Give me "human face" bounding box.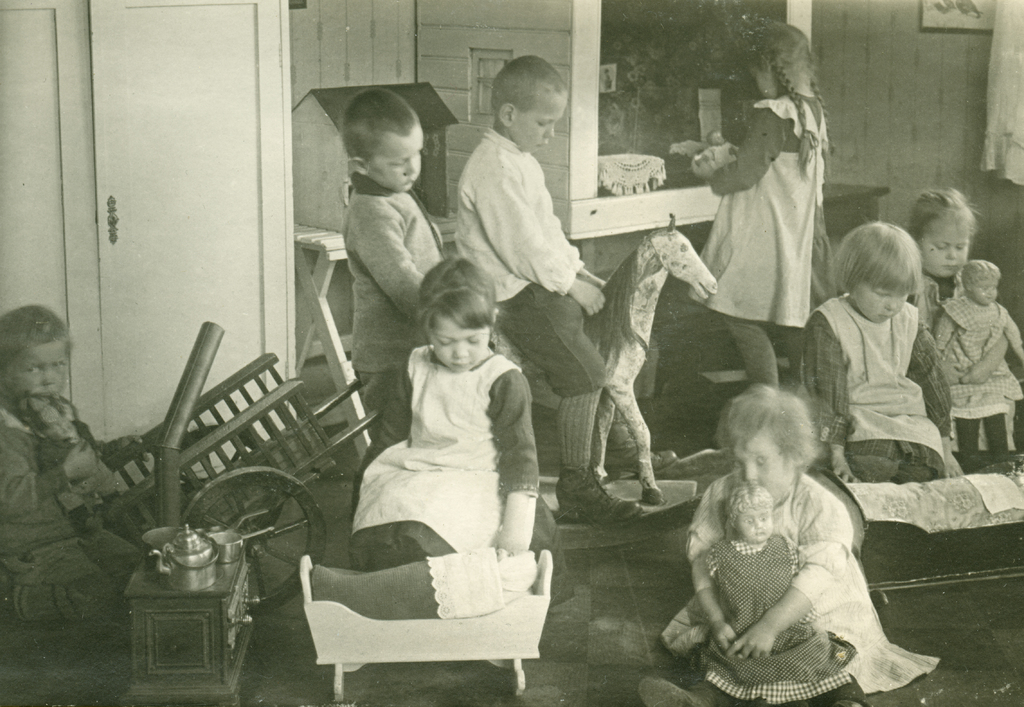
{"left": 739, "top": 505, "right": 772, "bottom": 539}.
